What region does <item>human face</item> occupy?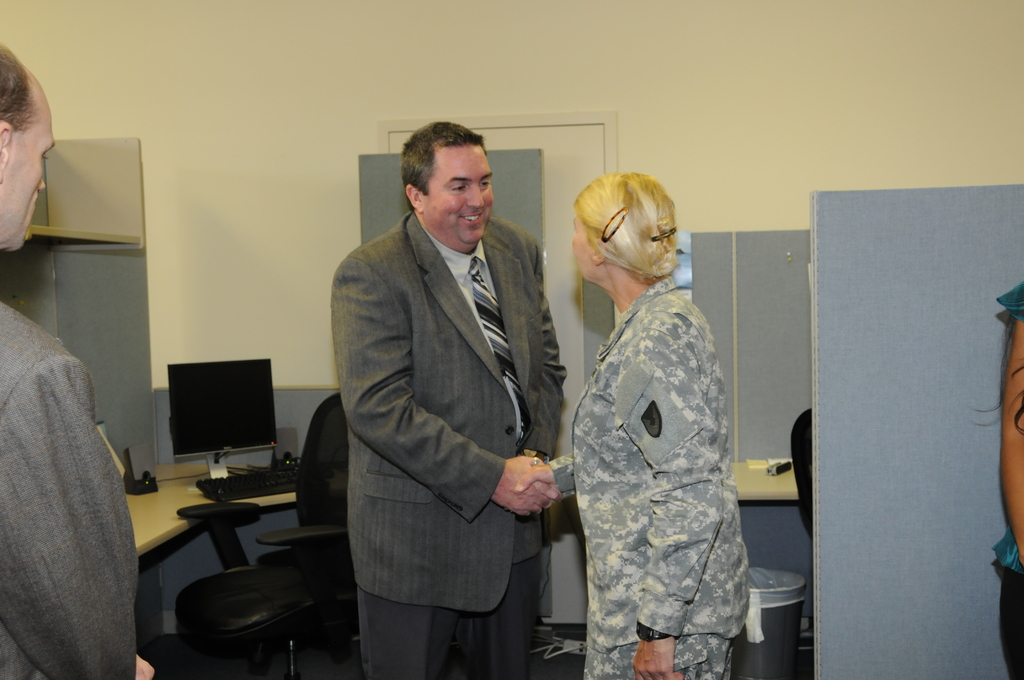
box=[10, 97, 57, 250].
